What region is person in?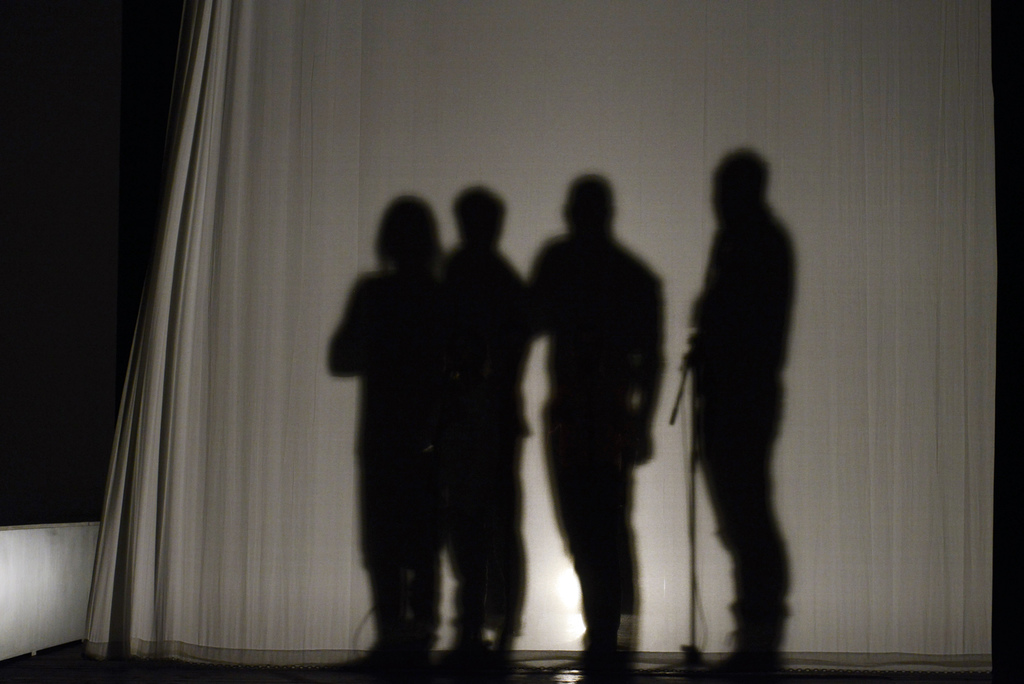
[left=440, top=190, right=520, bottom=660].
